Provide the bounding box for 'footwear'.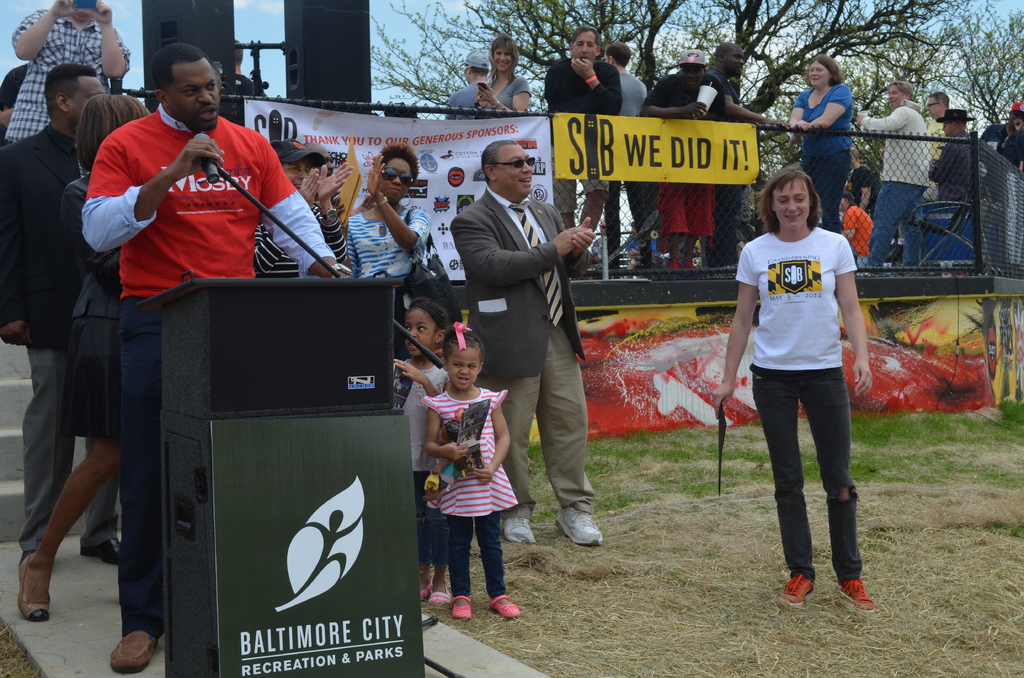
left=82, top=534, right=124, bottom=568.
